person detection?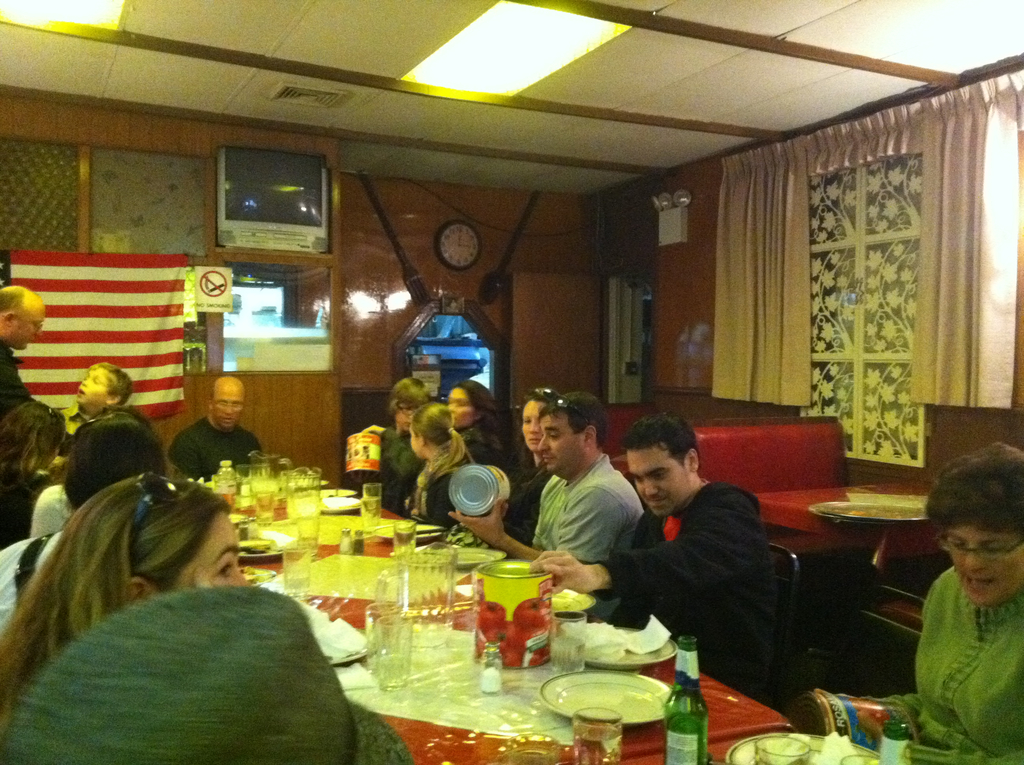
box=[0, 472, 248, 734]
